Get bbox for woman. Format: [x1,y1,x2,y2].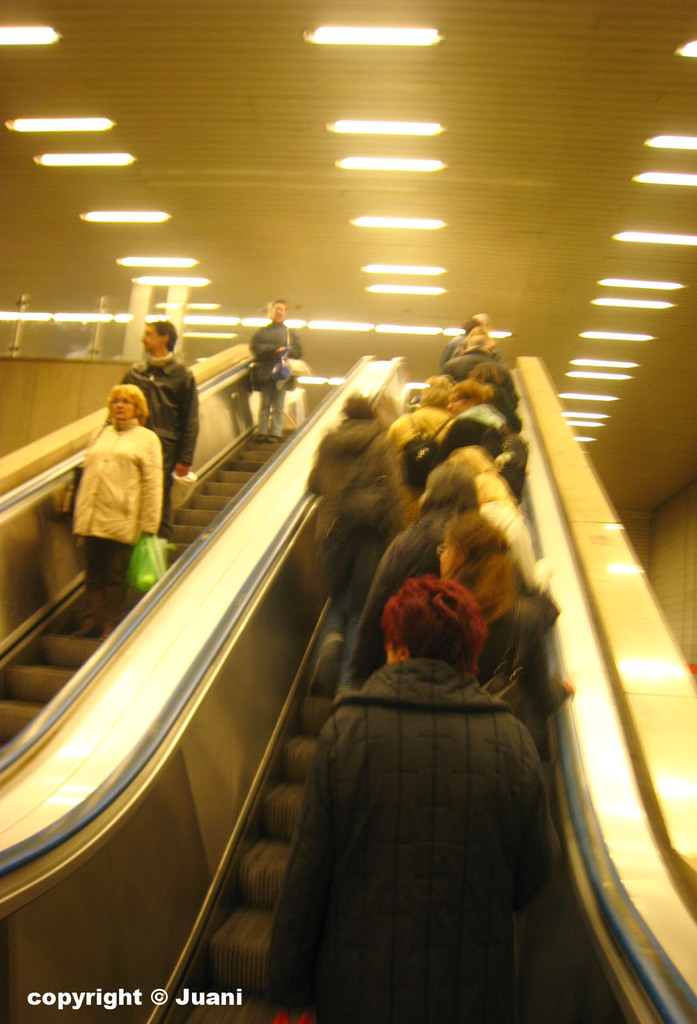
[65,353,175,605].
